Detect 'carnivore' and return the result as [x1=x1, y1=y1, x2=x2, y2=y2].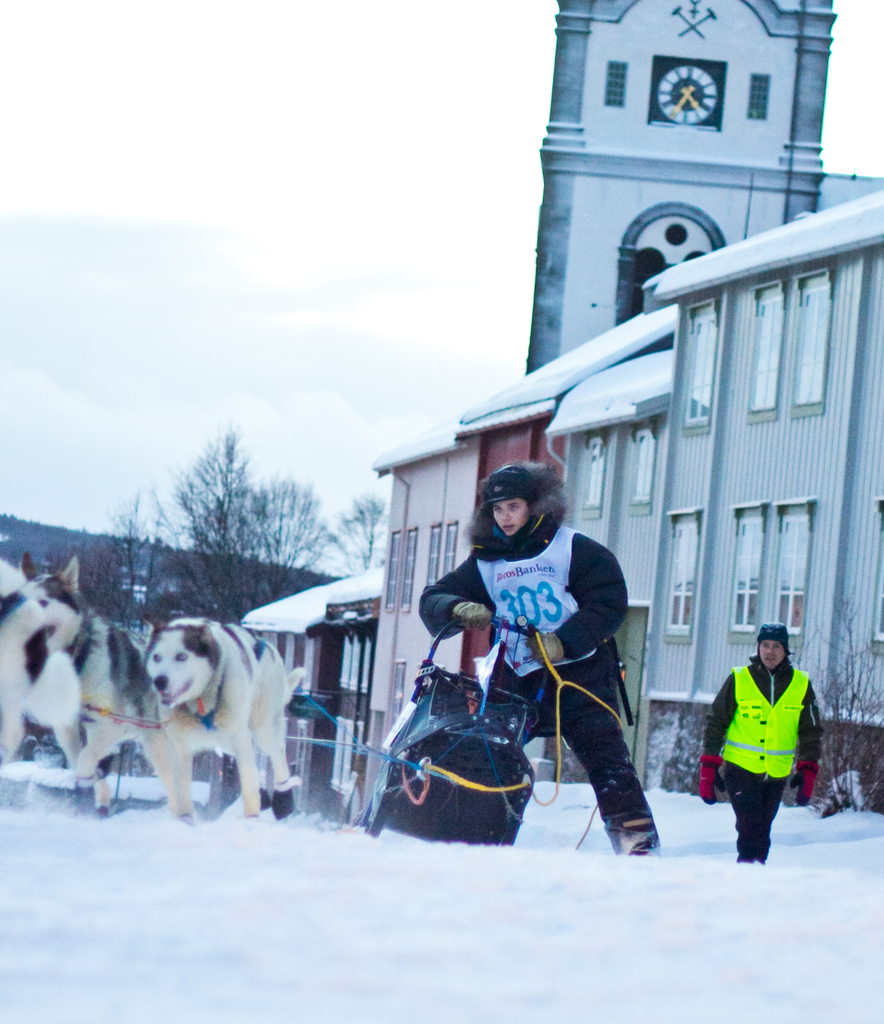
[x1=102, y1=610, x2=306, y2=818].
